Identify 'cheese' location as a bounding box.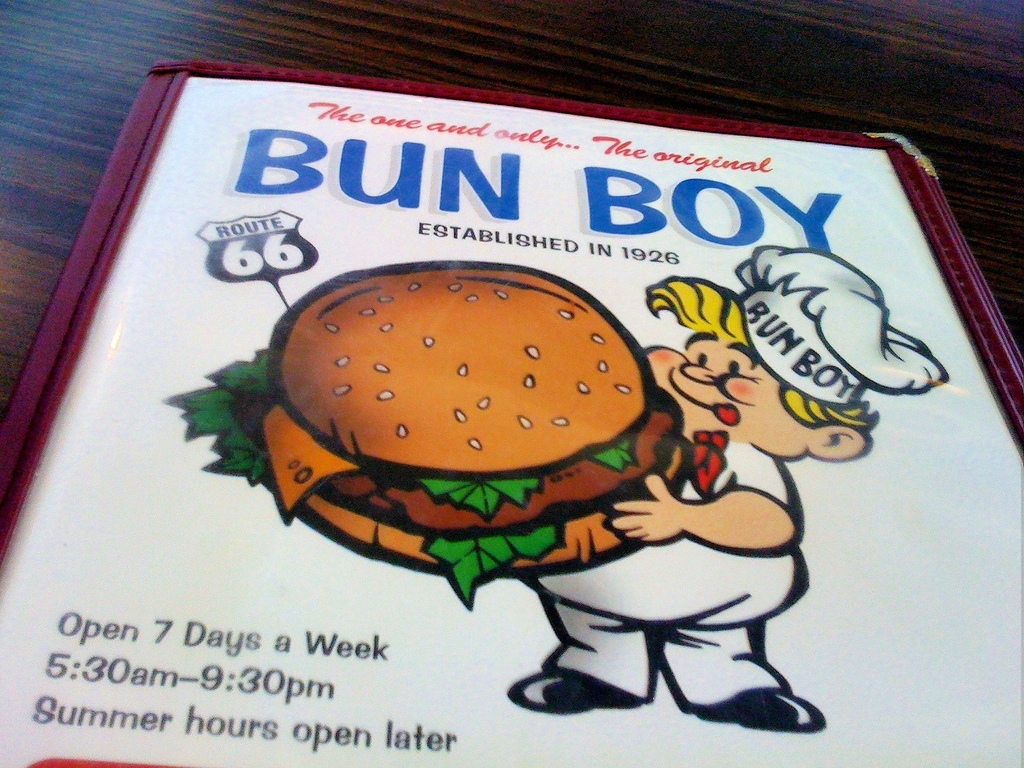
select_region(257, 399, 360, 527).
